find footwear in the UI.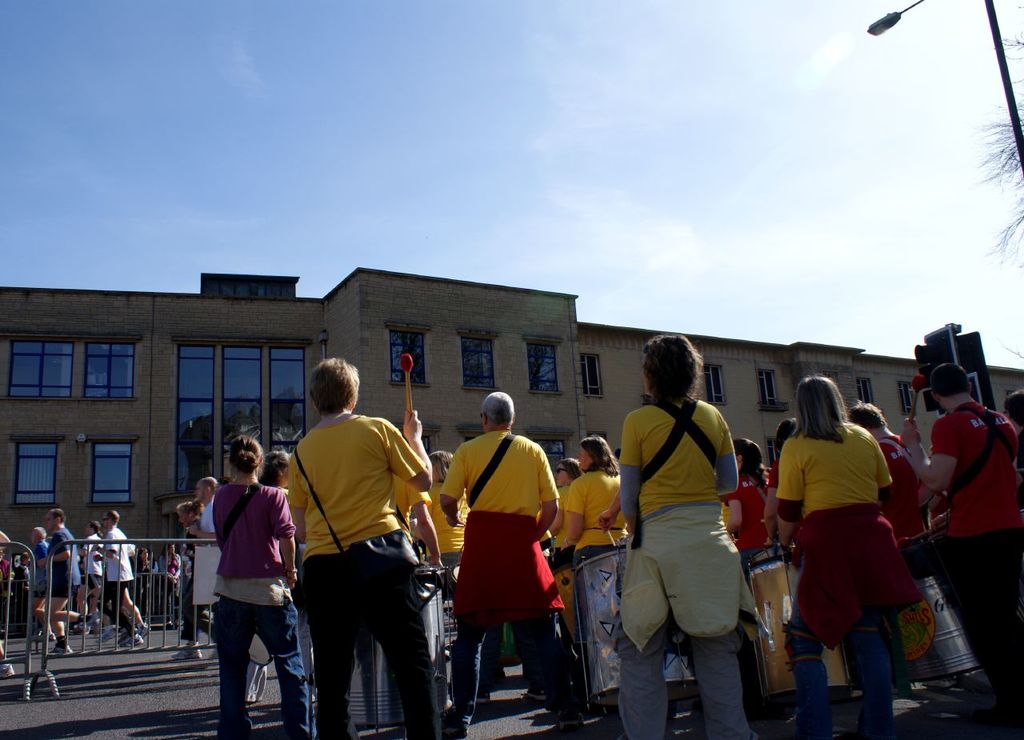
UI element at box(171, 649, 204, 663).
